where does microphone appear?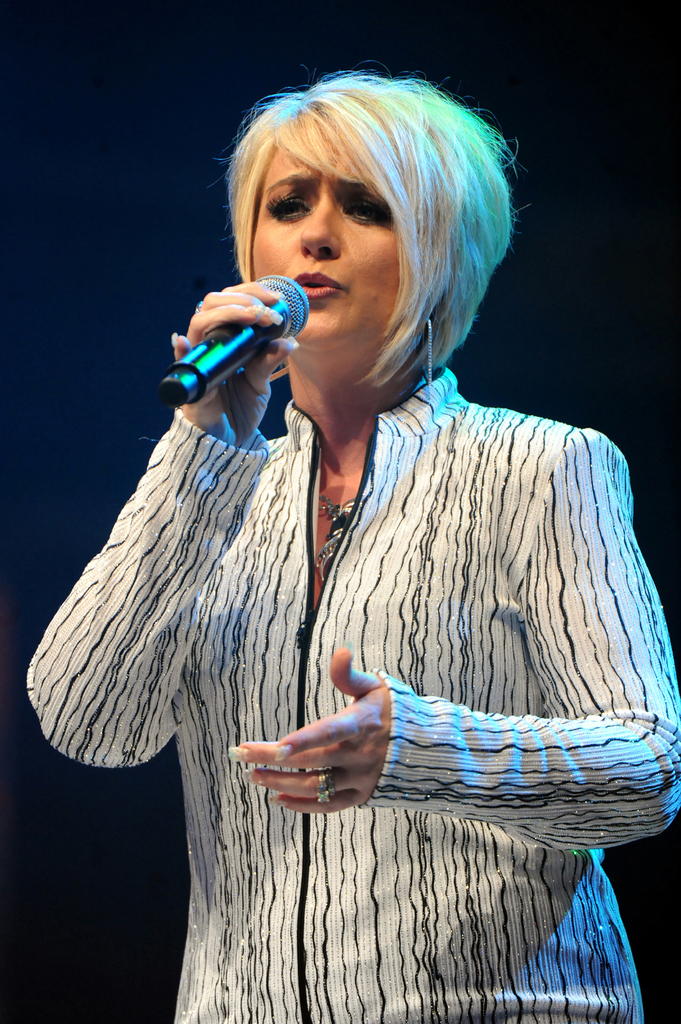
Appears at pyautogui.locateOnScreen(148, 271, 324, 416).
